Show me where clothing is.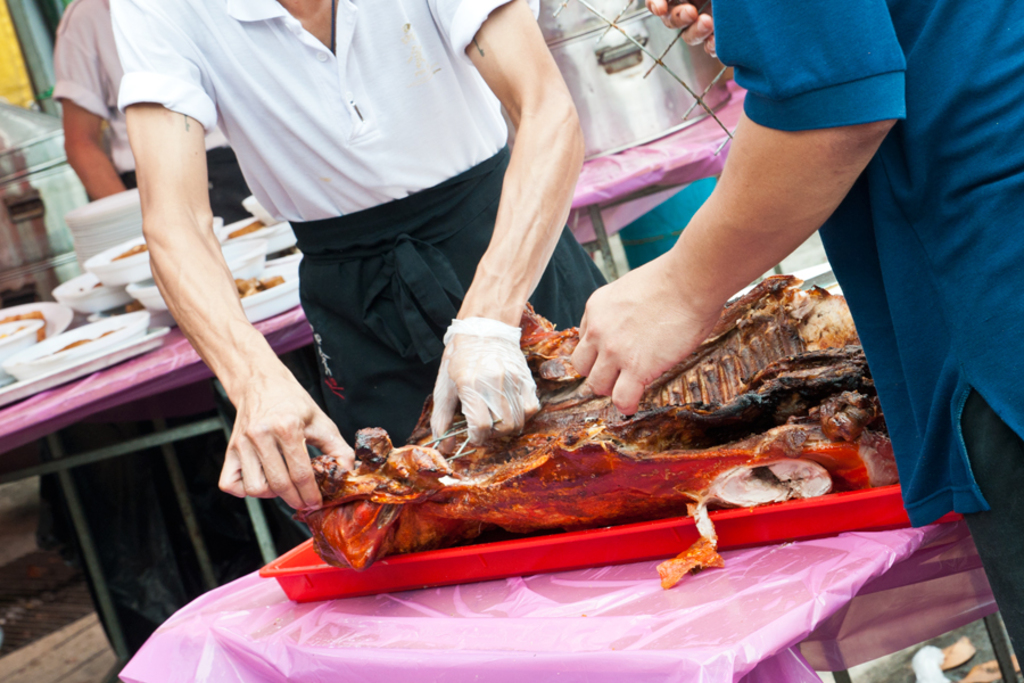
clothing is at [x1=126, y1=10, x2=584, y2=492].
